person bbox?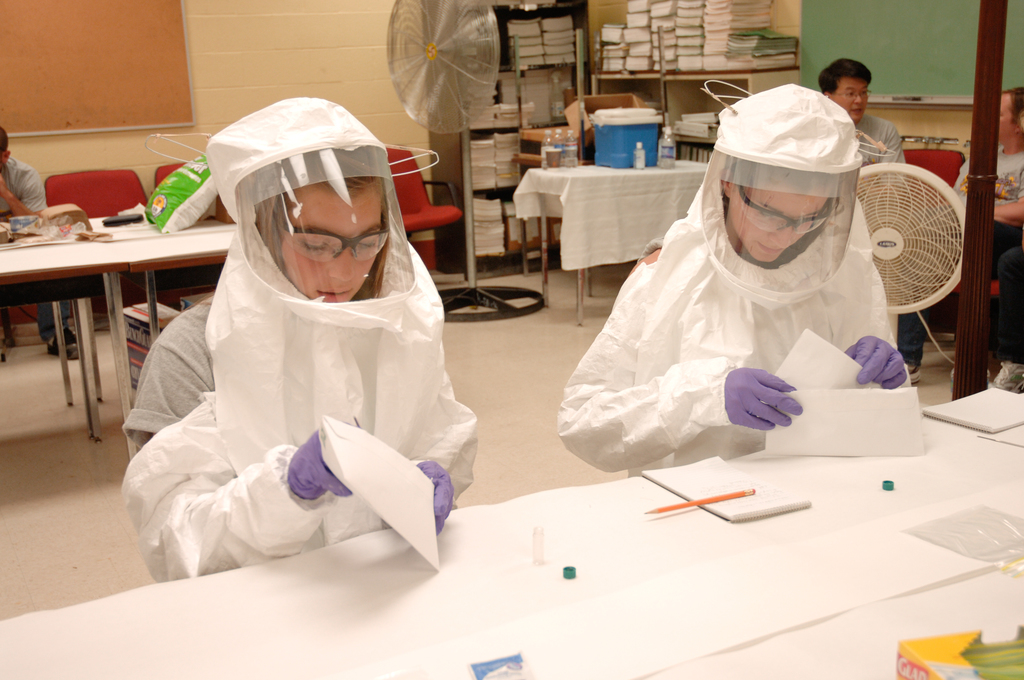
945, 80, 1023, 398
